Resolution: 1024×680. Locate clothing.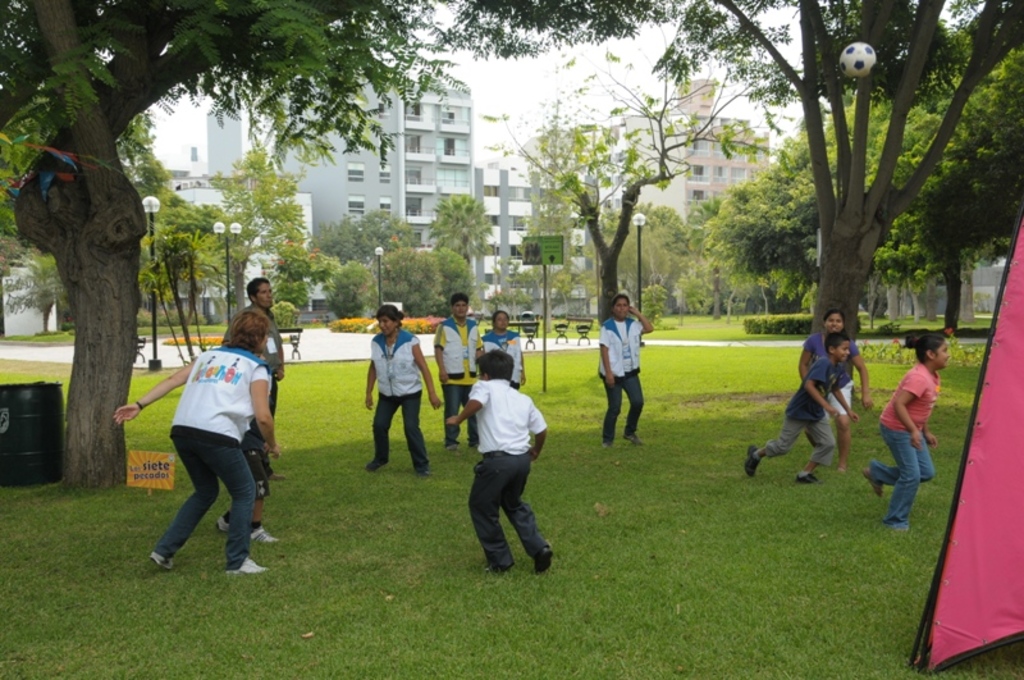
rect(805, 323, 860, 419).
